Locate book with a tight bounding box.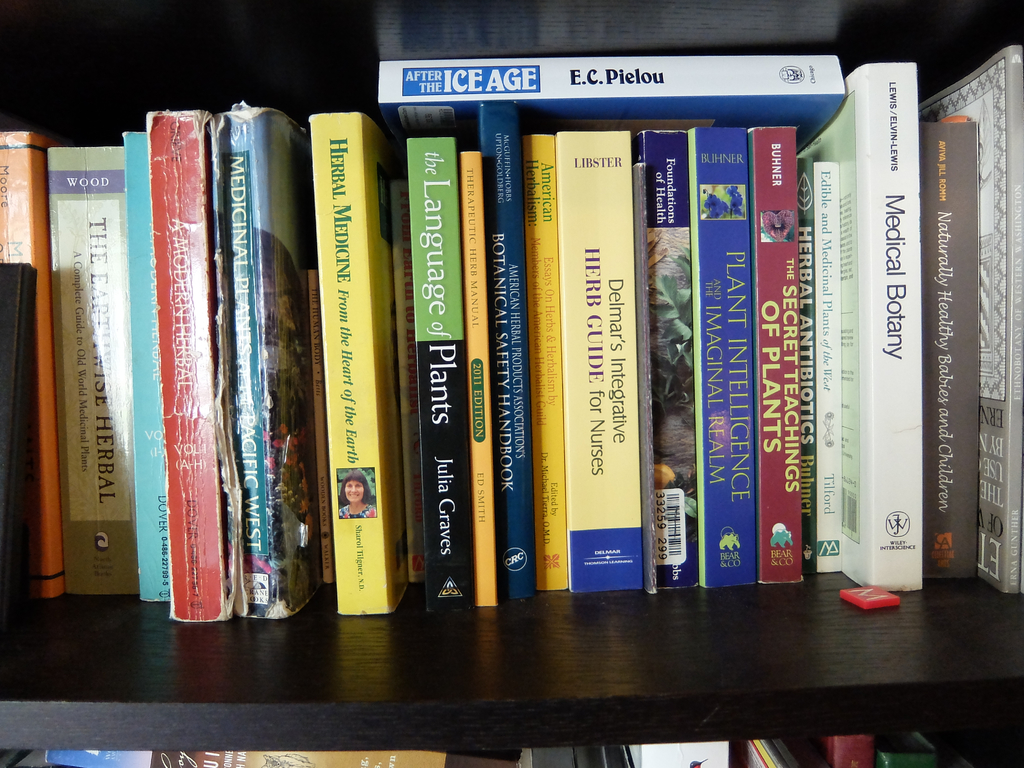
rect(796, 58, 922, 591).
